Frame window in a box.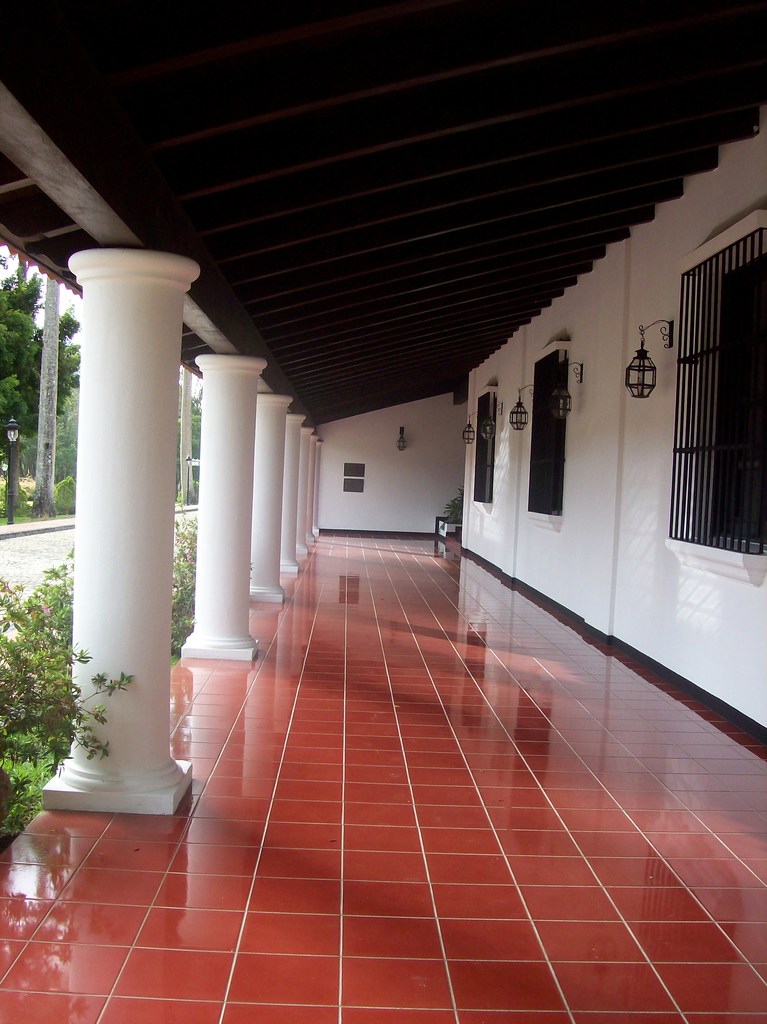
select_region(669, 200, 750, 563).
